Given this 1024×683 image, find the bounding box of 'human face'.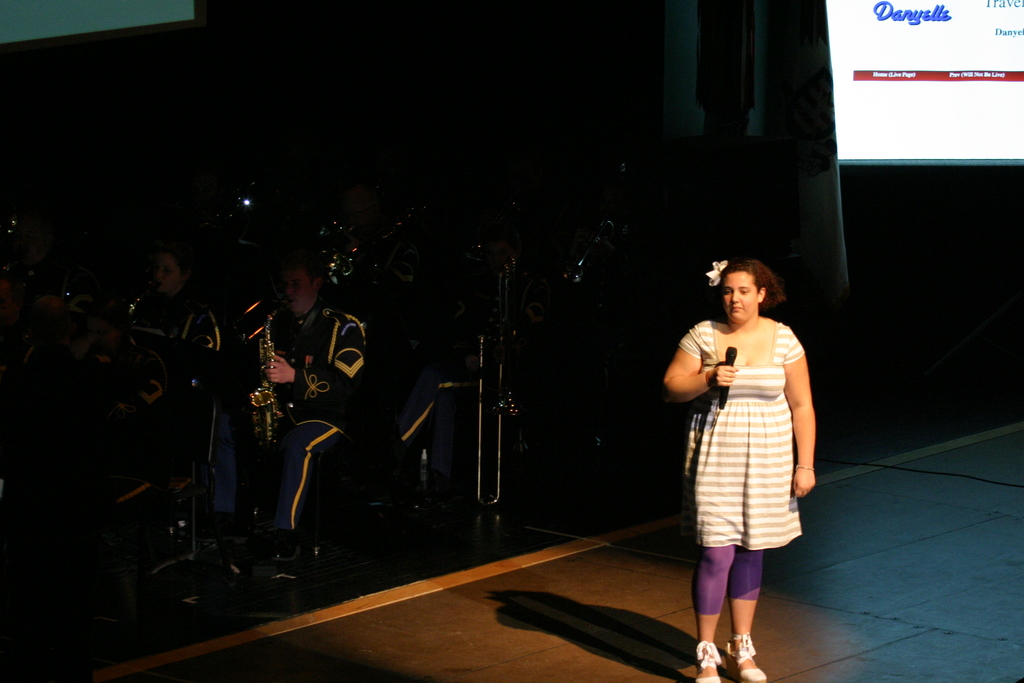
(left=285, top=267, right=310, bottom=315).
